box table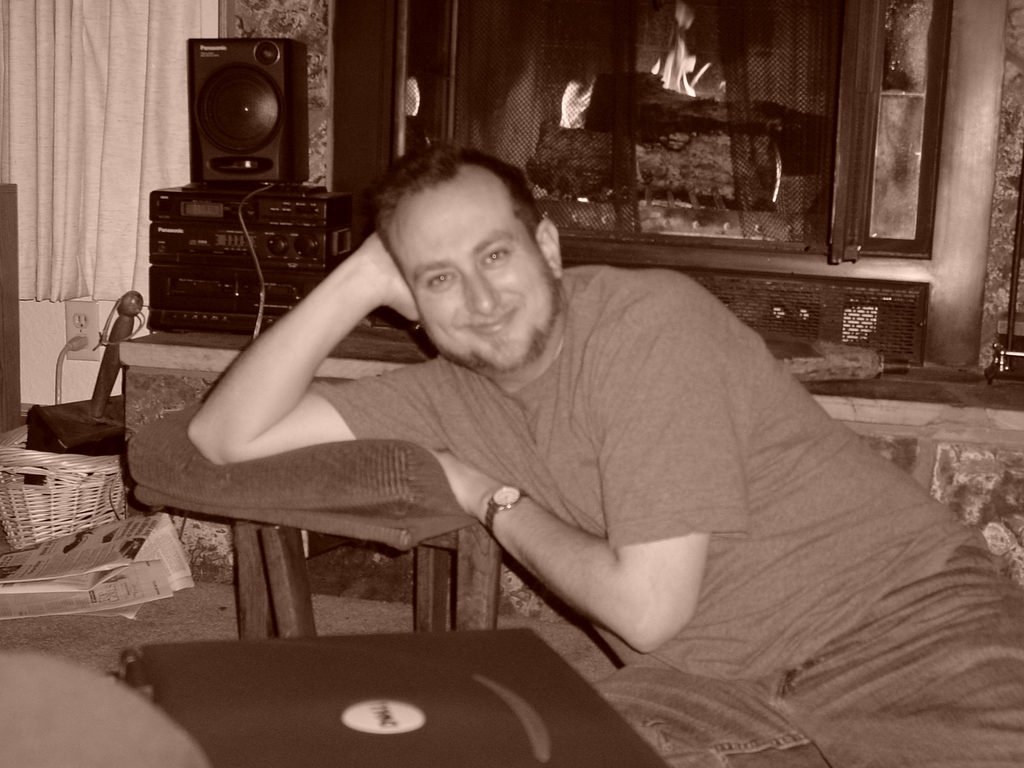
{"left": 134, "top": 485, "right": 500, "bottom": 638}
